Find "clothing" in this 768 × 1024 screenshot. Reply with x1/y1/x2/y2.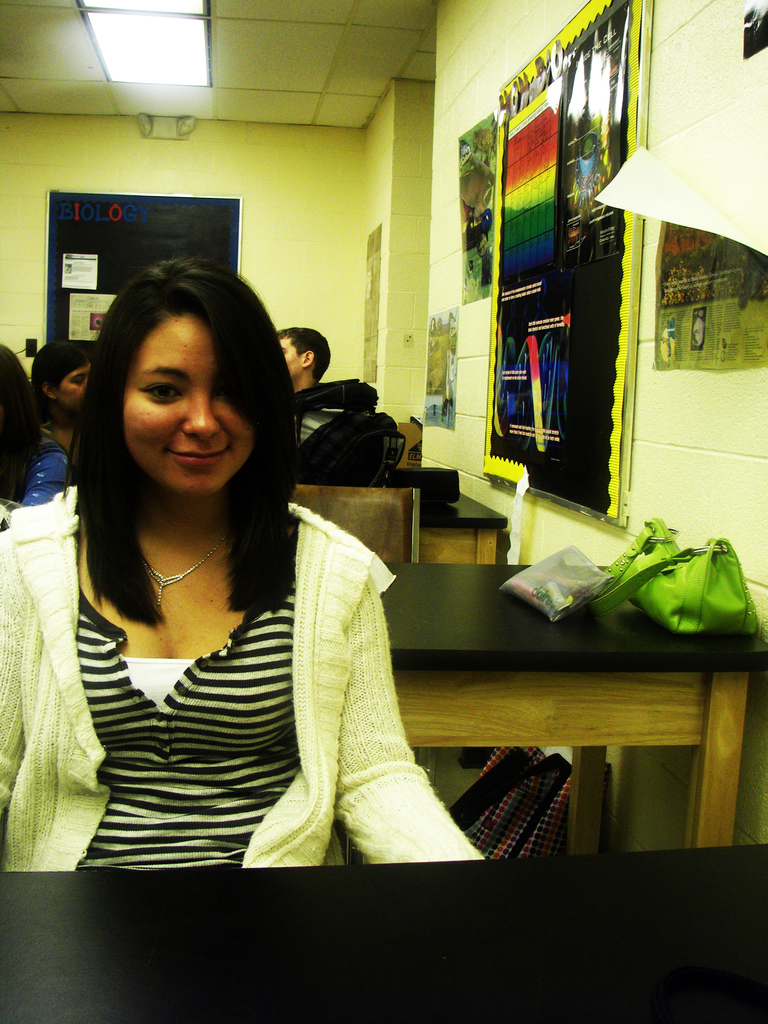
17/431/67/502.
